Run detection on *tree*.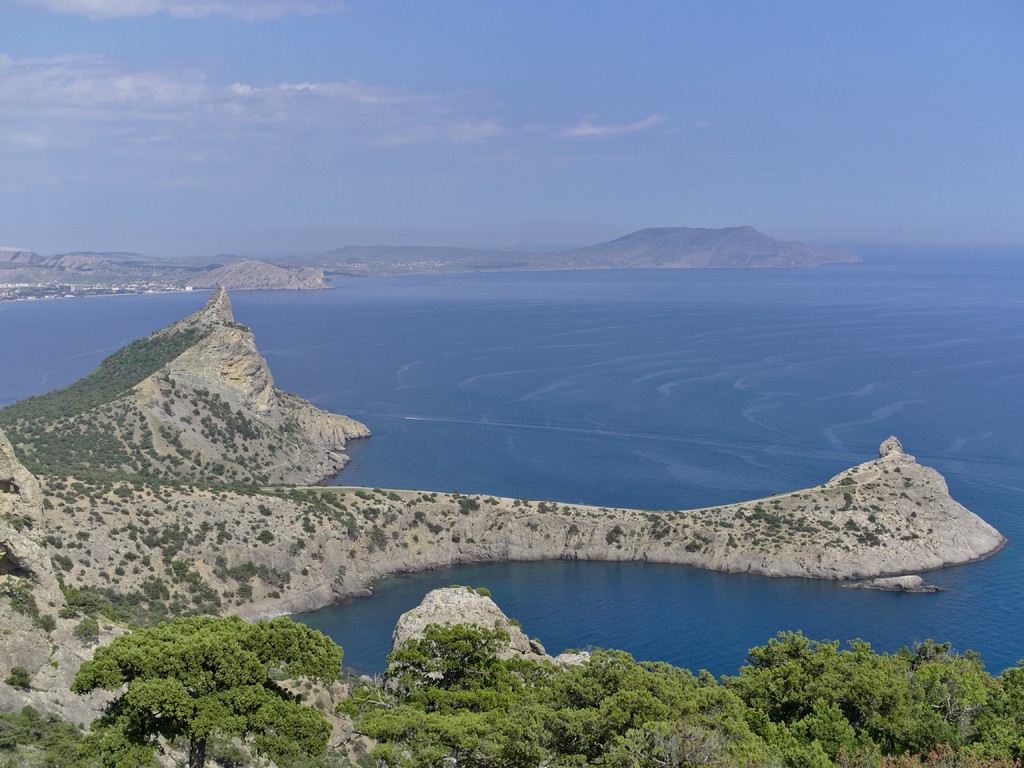
Result: {"x1": 364, "y1": 507, "x2": 381, "y2": 522}.
